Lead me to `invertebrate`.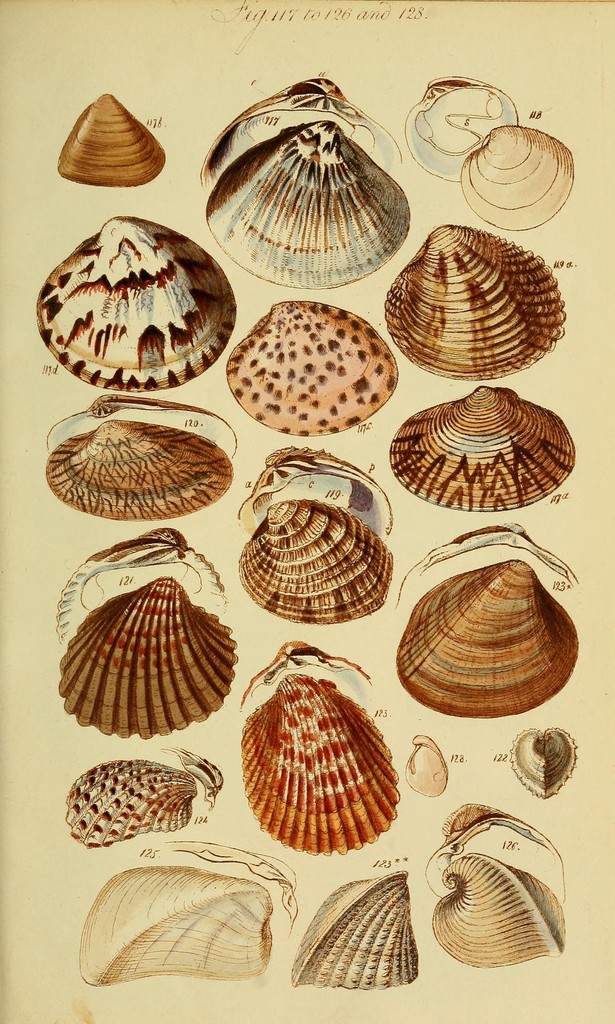
Lead to box(468, 124, 580, 234).
